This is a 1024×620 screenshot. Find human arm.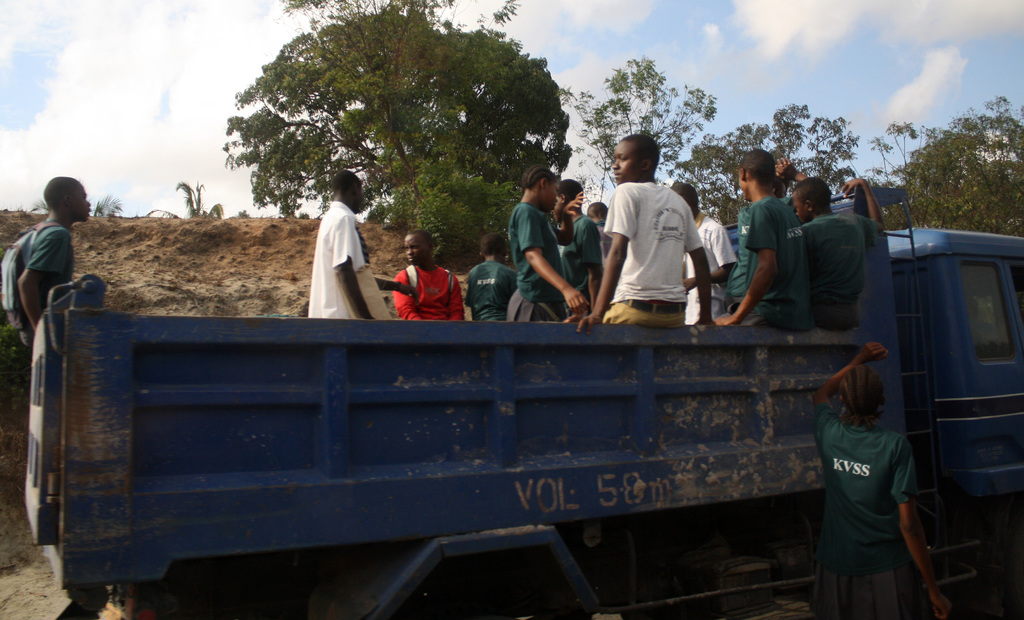
Bounding box: <bbox>331, 214, 379, 330</bbox>.
